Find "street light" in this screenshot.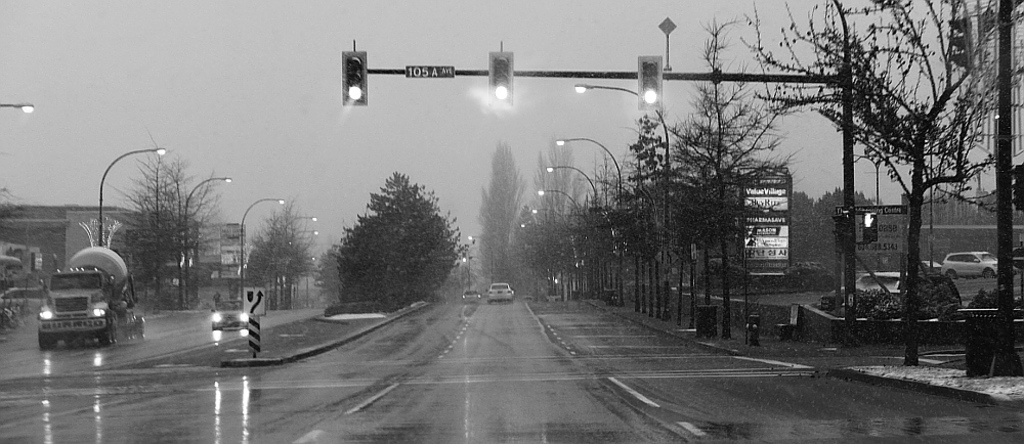
The bounding box for "street light" is 291, 229, 322, 313.
